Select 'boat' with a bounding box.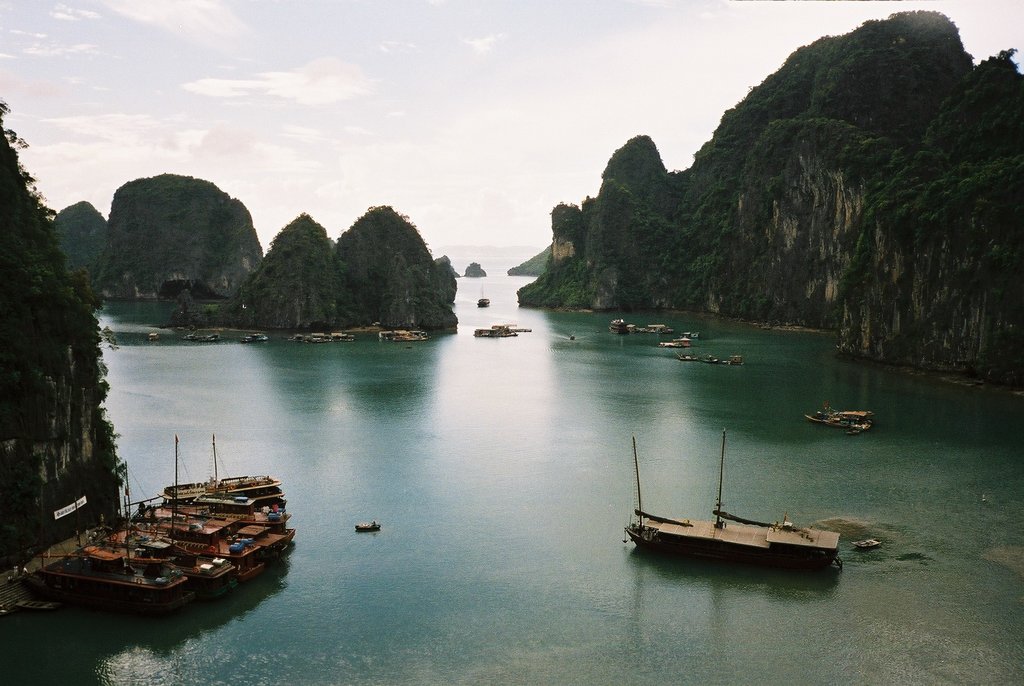
rect(618, 445, 866, 577).
